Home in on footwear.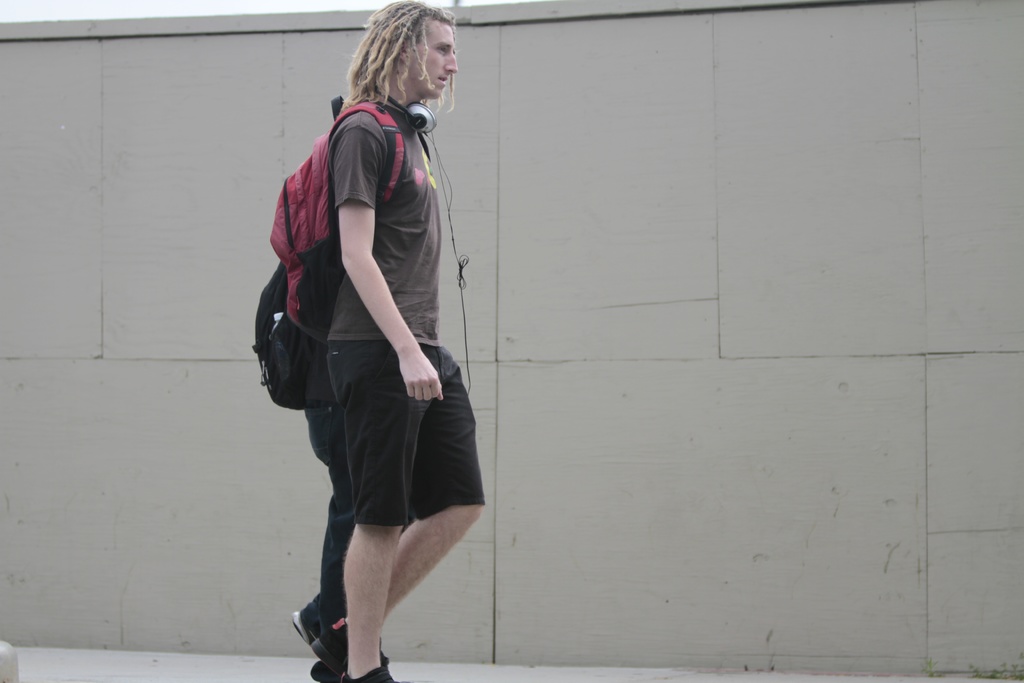
Homed in at box=[311, 619, 349, 673].
